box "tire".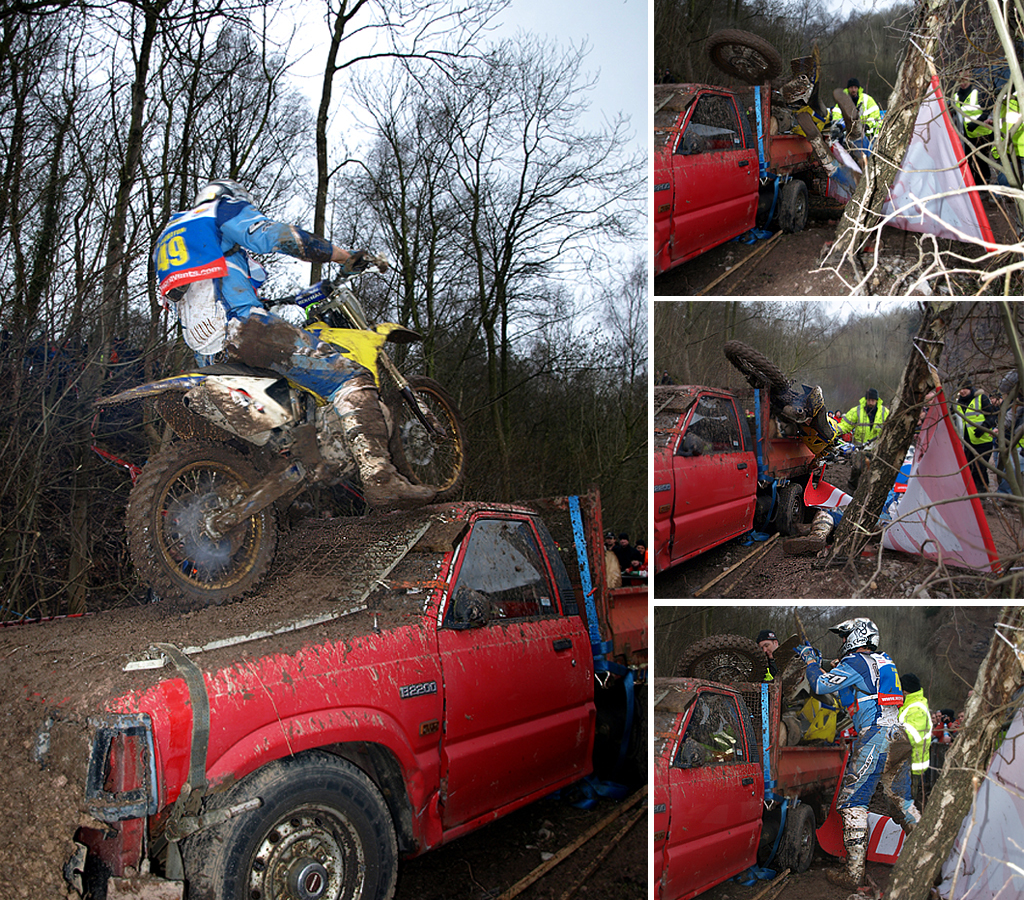
{"x1": 717, "y1": 332, "x2": 797, "y2": 404}.
